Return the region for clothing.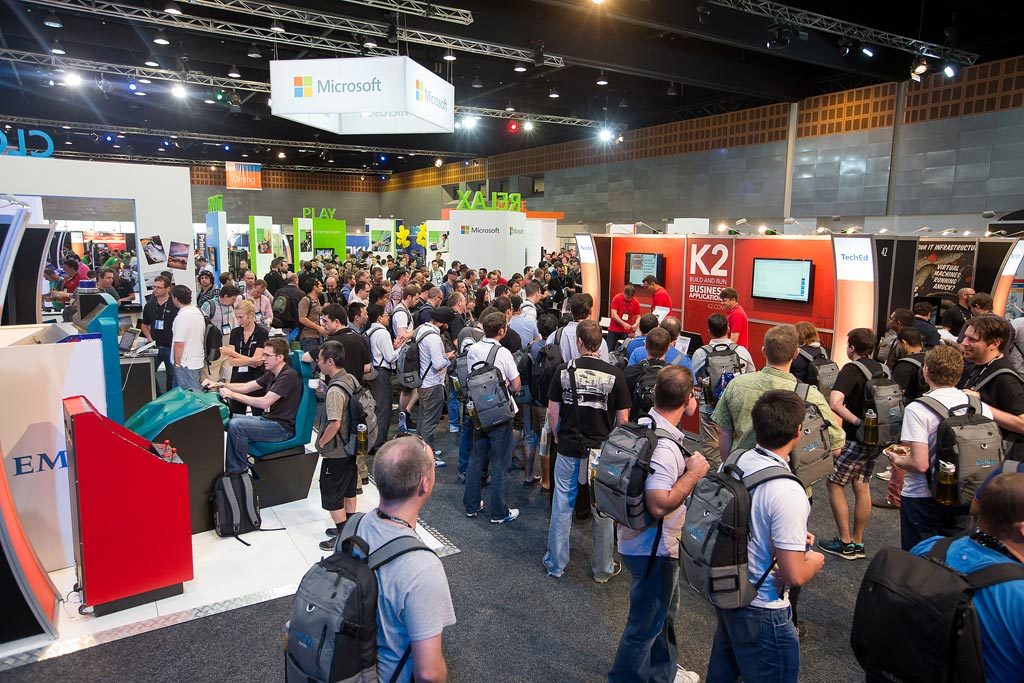
bbox(227, 321, 269, 421).
